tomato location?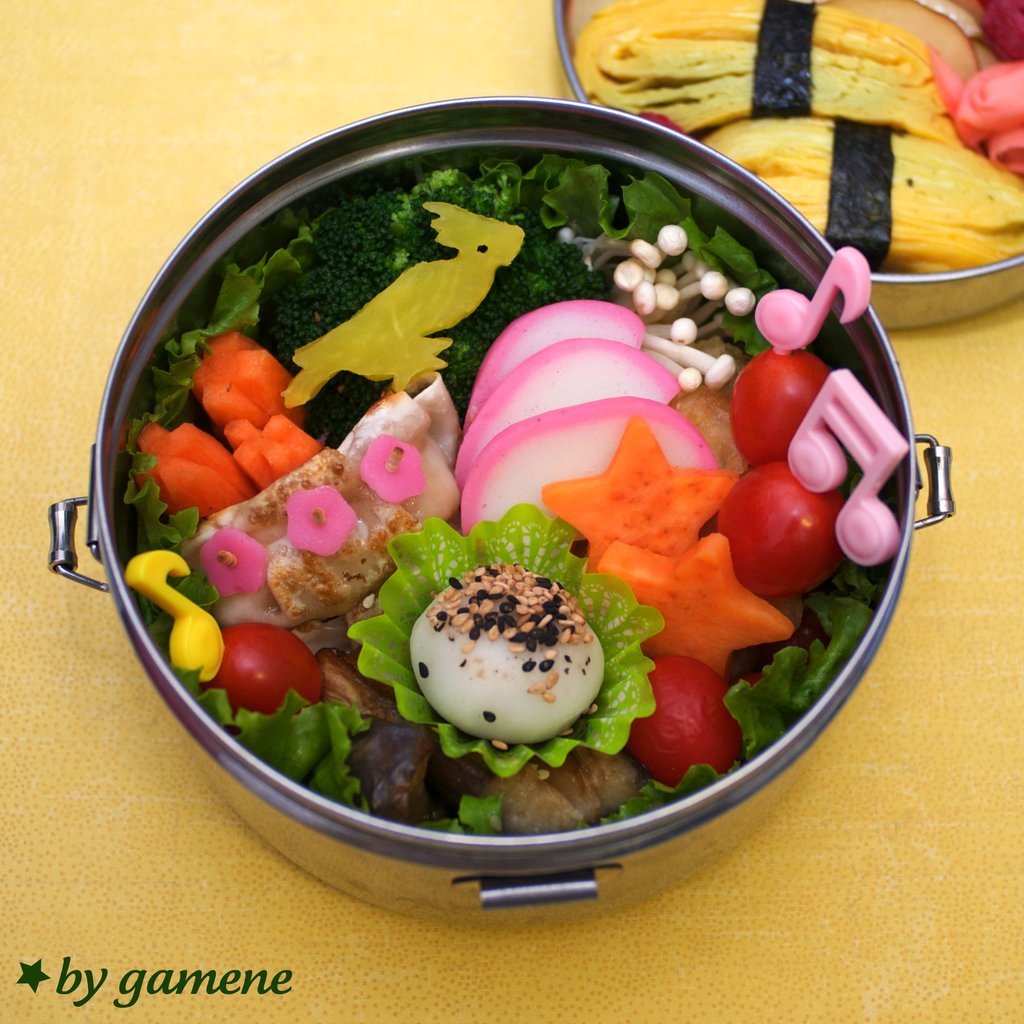
select_region(214, 625, 317, 706)
